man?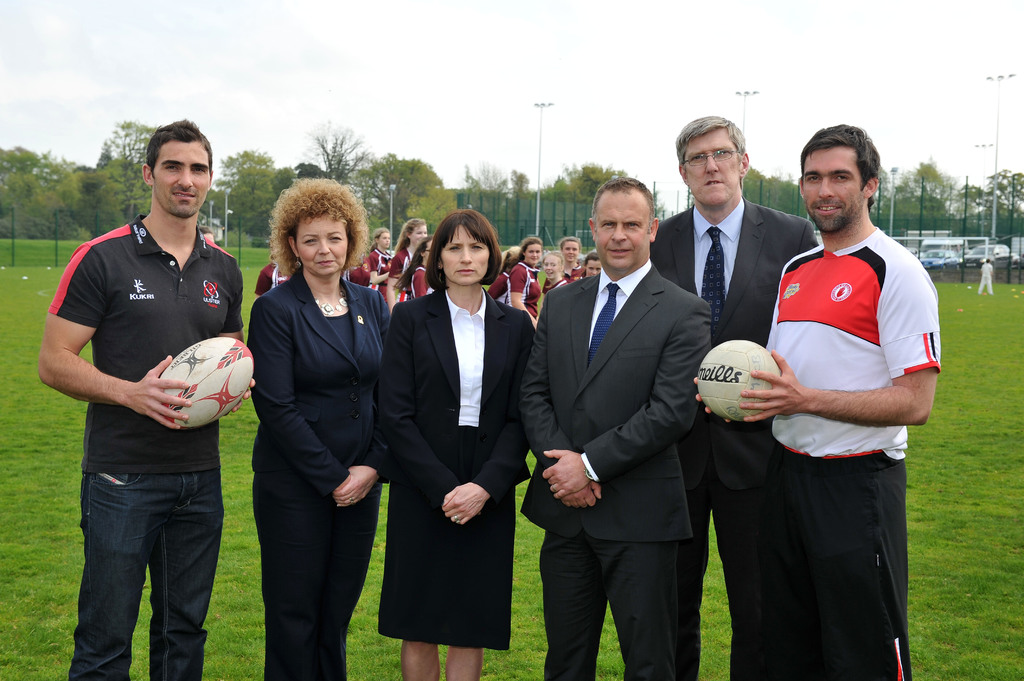
x1=35, y1=120, x2=255, y2=680
